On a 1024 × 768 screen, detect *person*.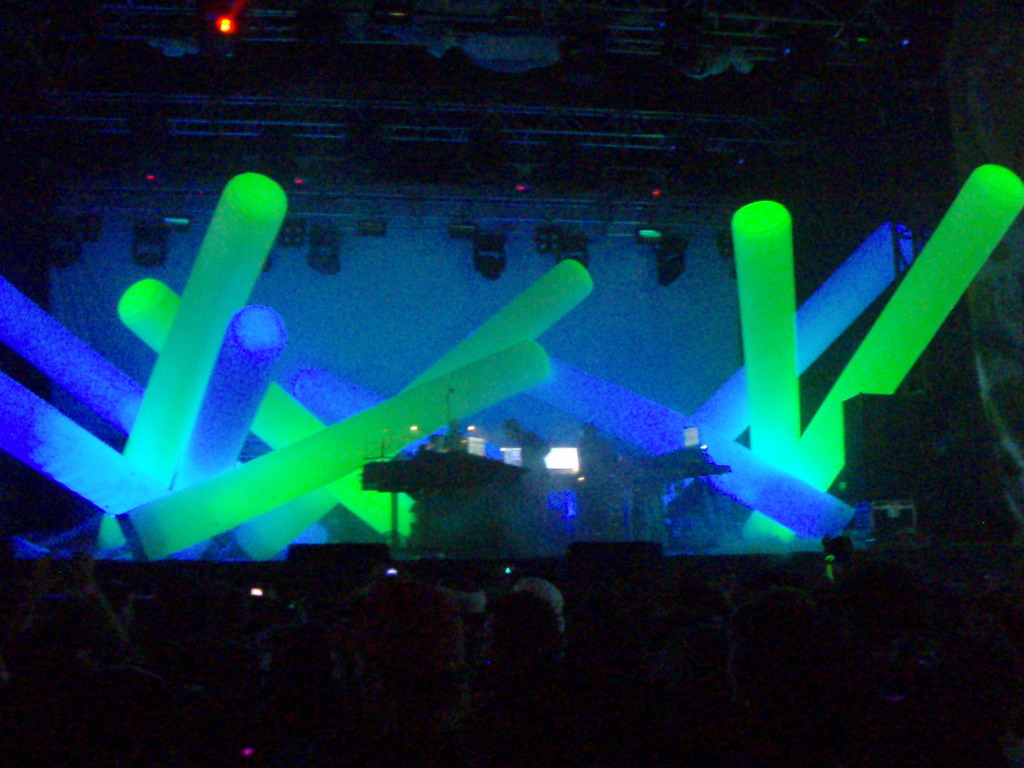
357:580:468:767.
